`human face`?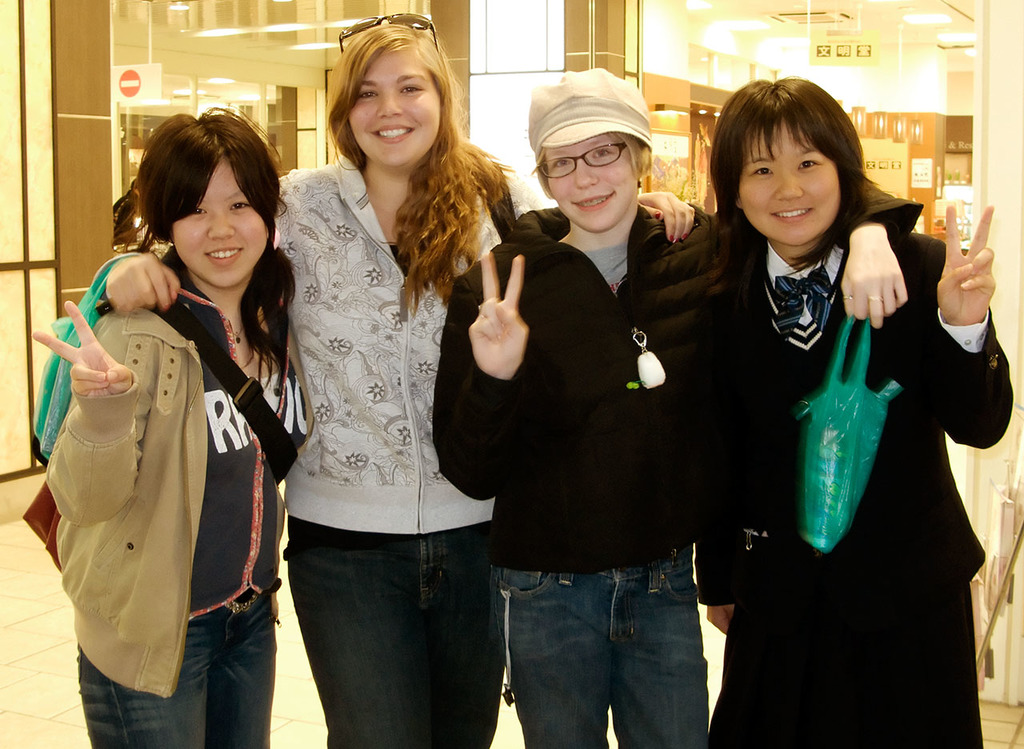
BBox(740, 124, 836, 246)
